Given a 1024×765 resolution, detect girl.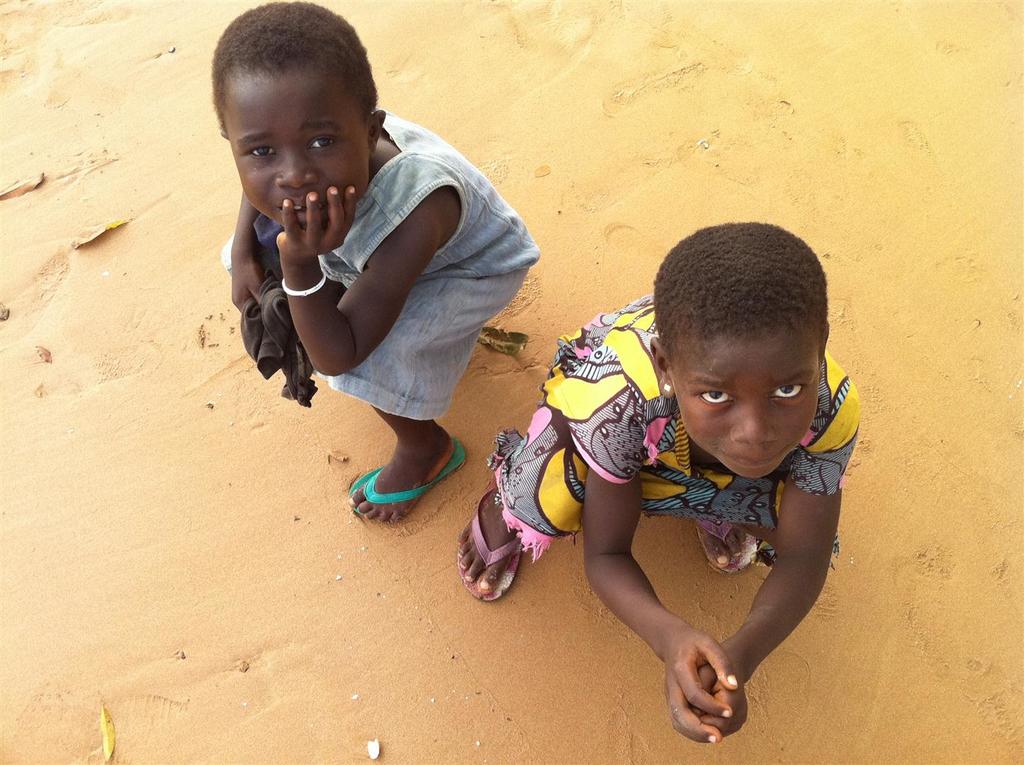
box(454, 219, 860, 738).
